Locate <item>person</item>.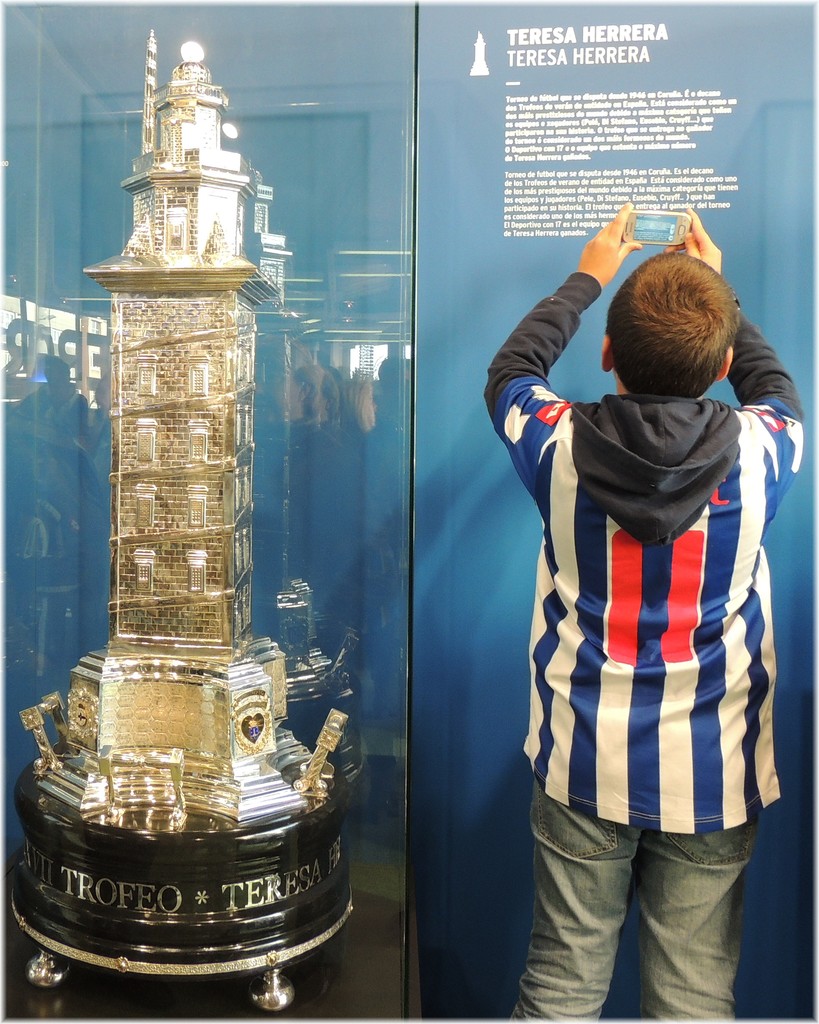
Bounding box: BBox(483, 202, 803, 1023).
